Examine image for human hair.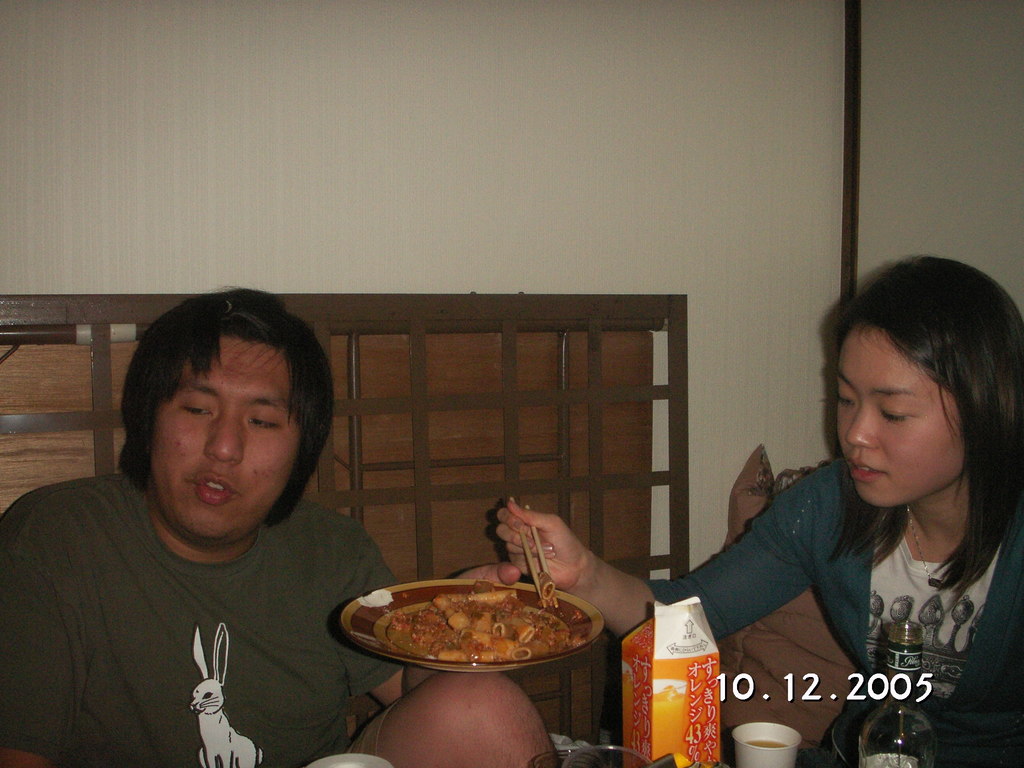
Examination result: pyautogui.locateOnScreen(109, 295, 320, 527).
